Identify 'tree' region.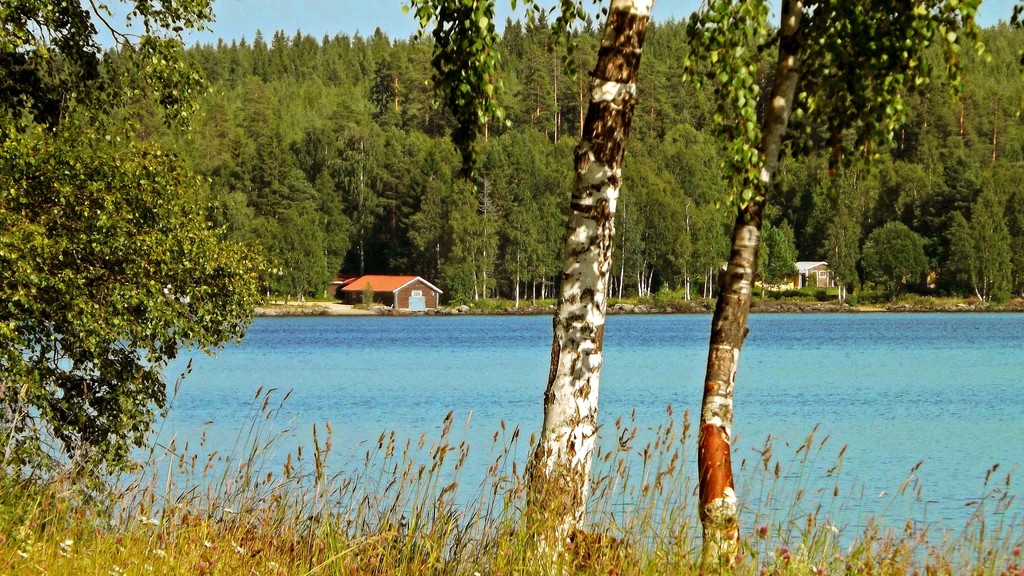
Region: [324,106,390,269].
